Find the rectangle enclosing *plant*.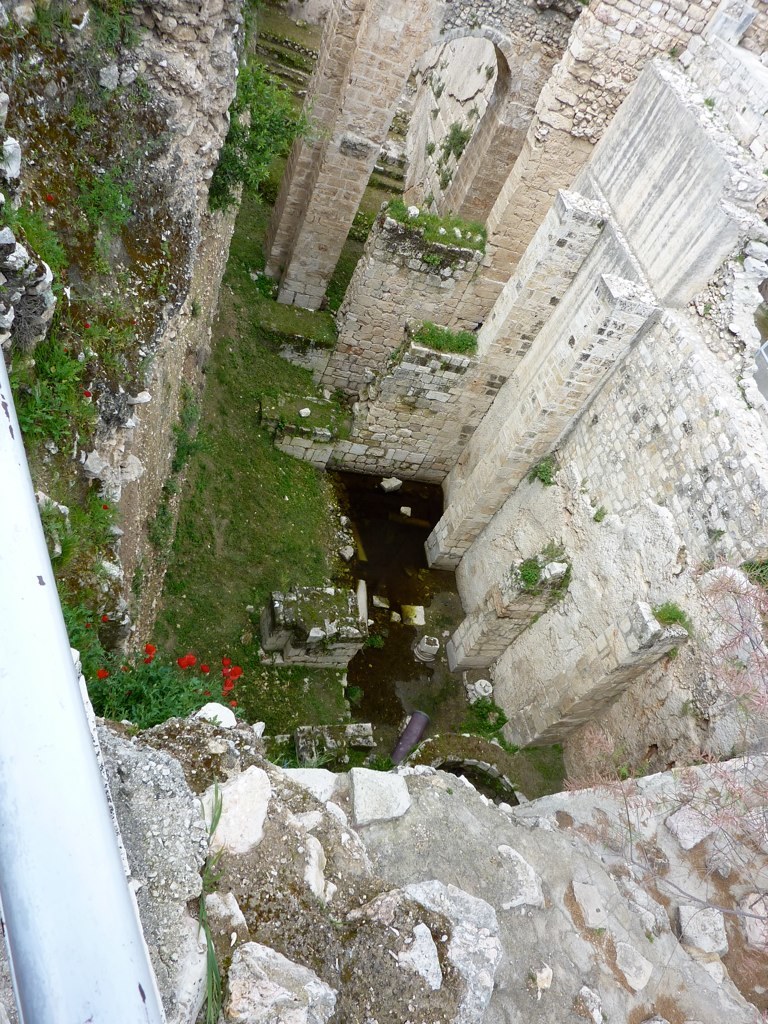
385/346/403/371.
